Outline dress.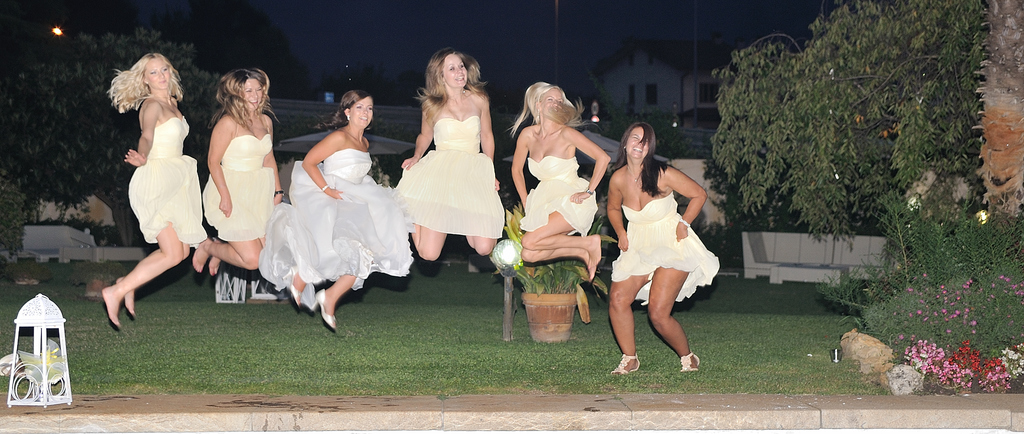
Outline: bbox=[120, 111, 214, 248].
